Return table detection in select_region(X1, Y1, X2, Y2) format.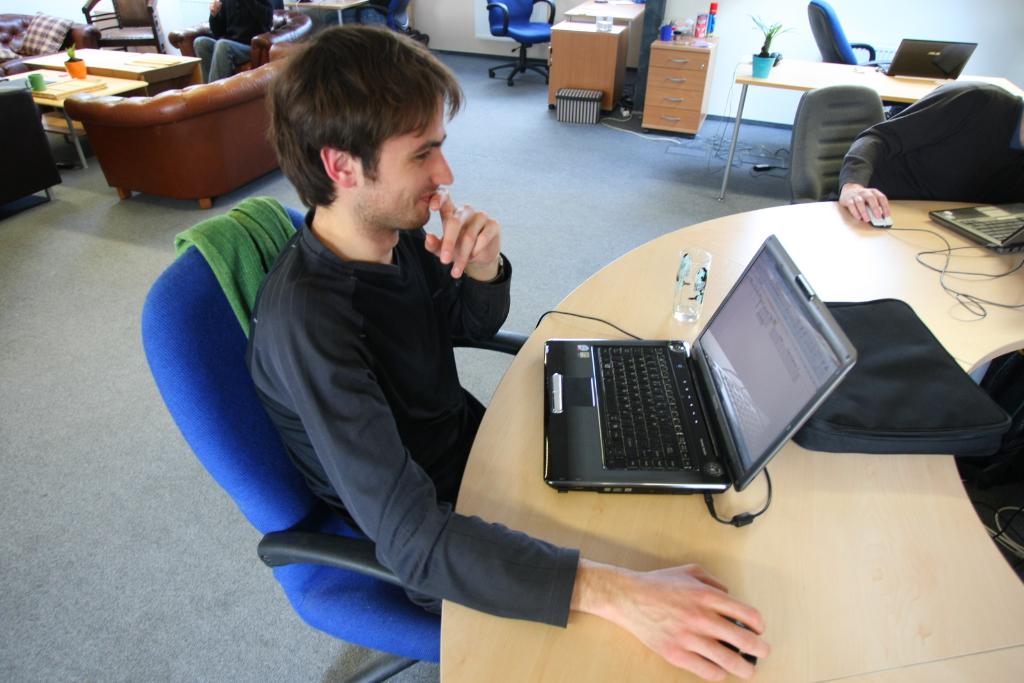
select_region(717, 52, 1023, 201).
